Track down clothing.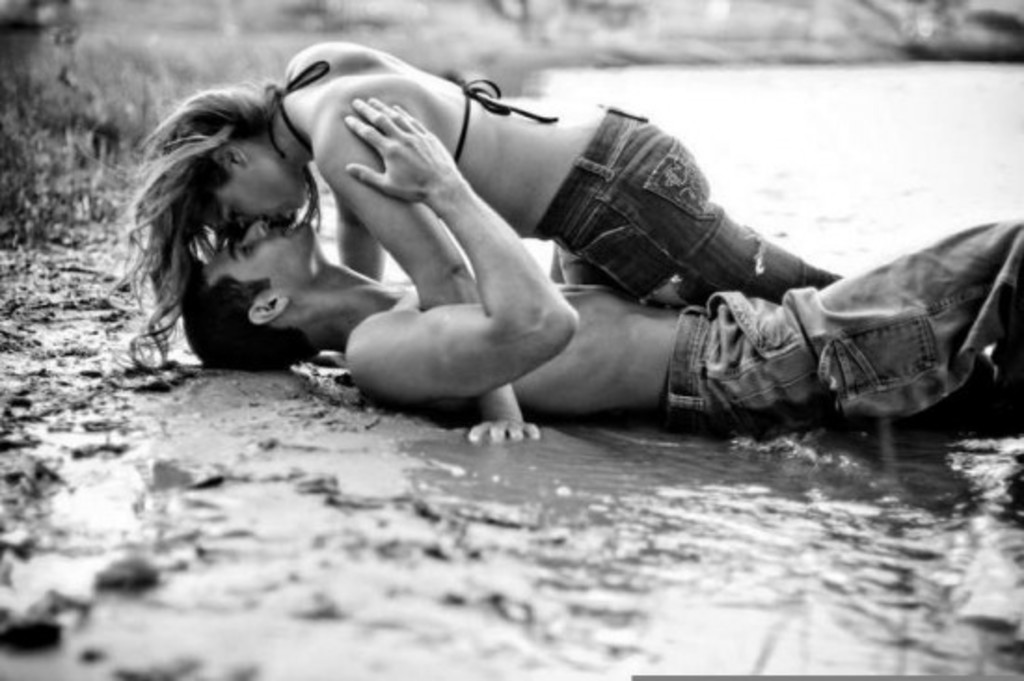
Tracked to bbox(536, 106, 849, 313).
